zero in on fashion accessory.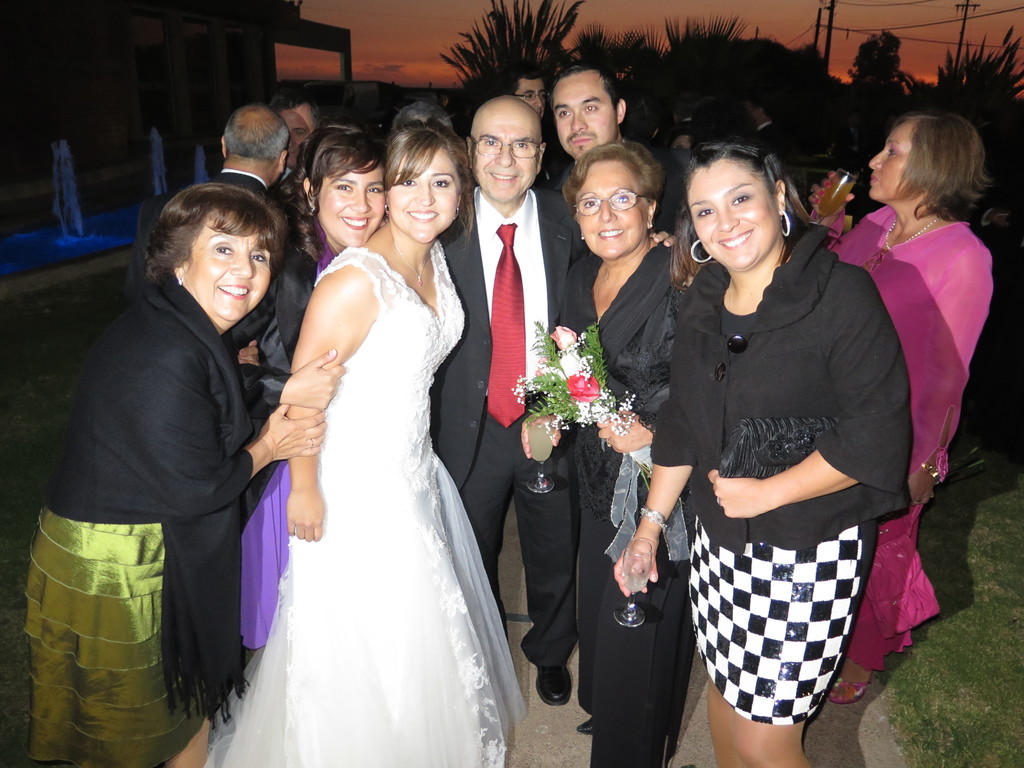
Zeroed in: rect(886, 211, 939, 247).
